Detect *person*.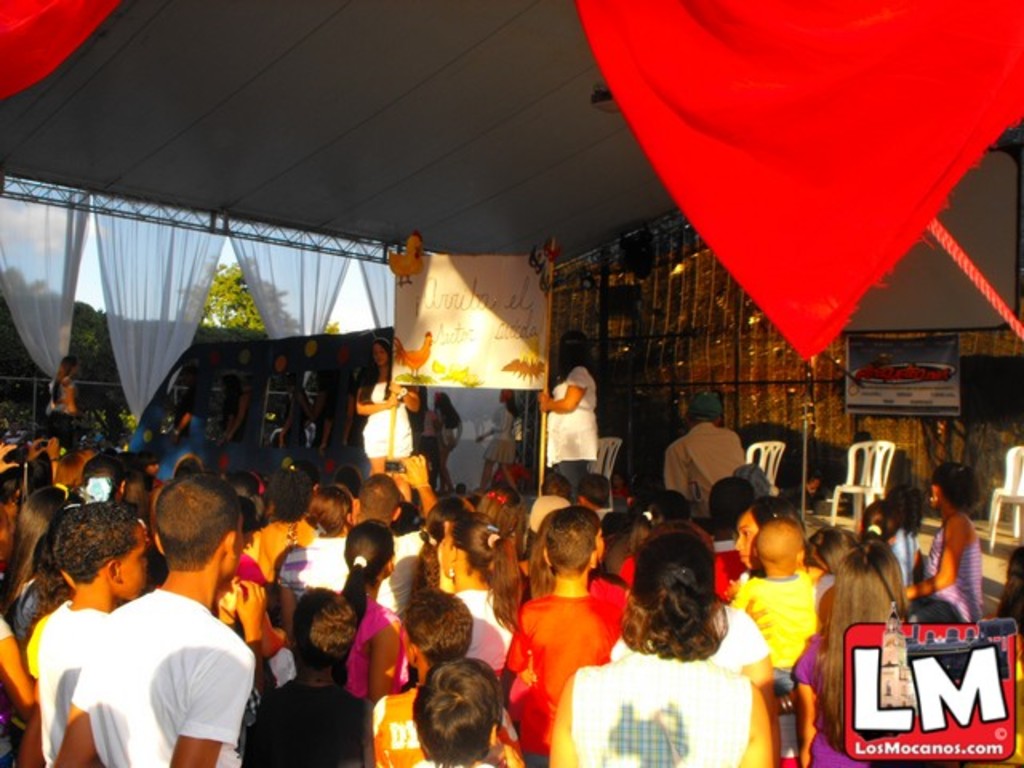
Detected at bbox(56, 472, 246, 766).
